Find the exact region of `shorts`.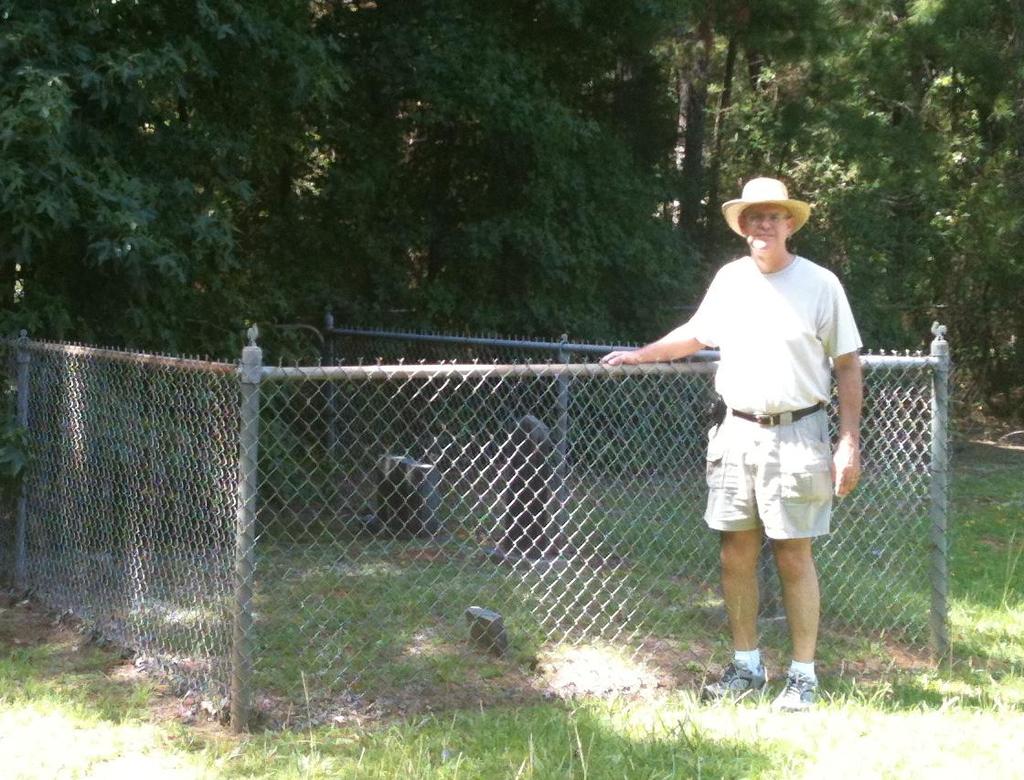
Exact region: region(699, 405, 830, 540).
